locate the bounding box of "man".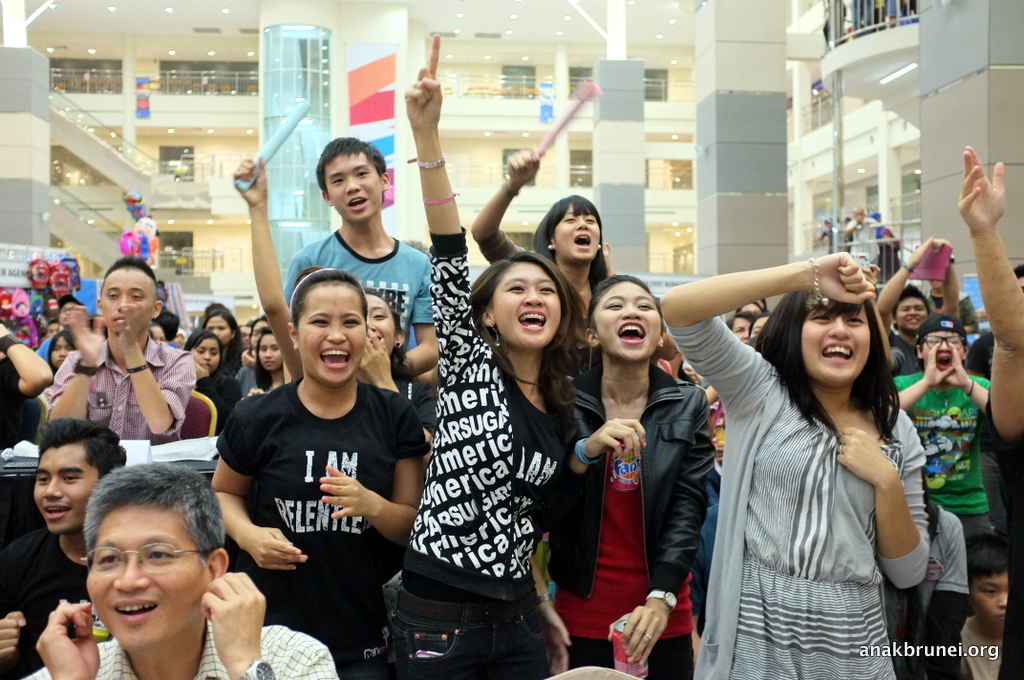
Bounding box: 0 413 138 679.
